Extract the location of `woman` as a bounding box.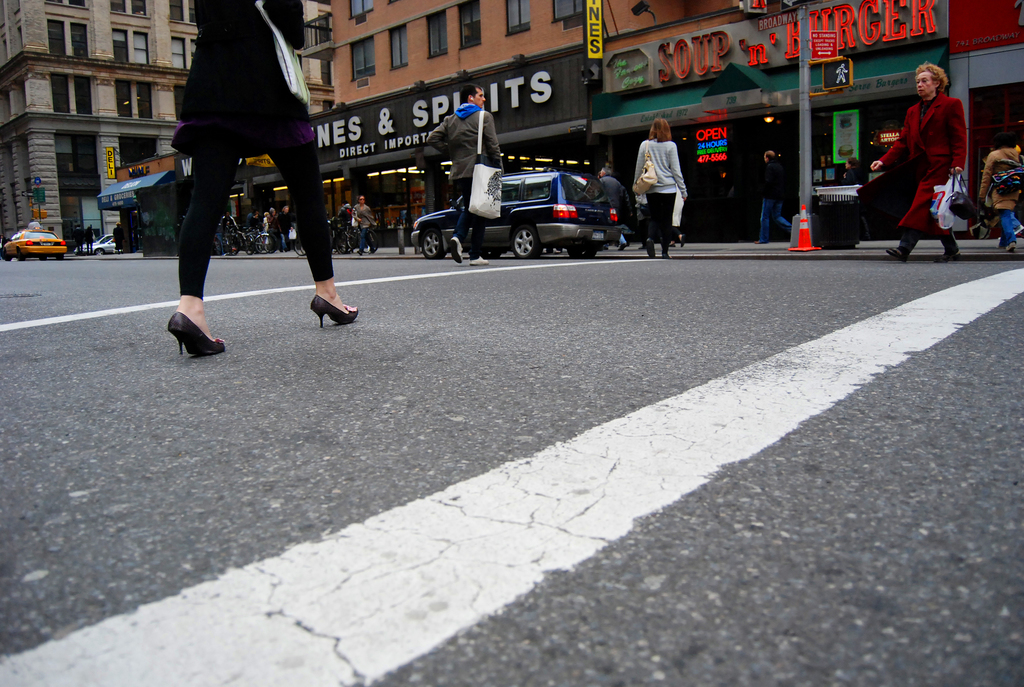
[143, 0, 353, 338].
